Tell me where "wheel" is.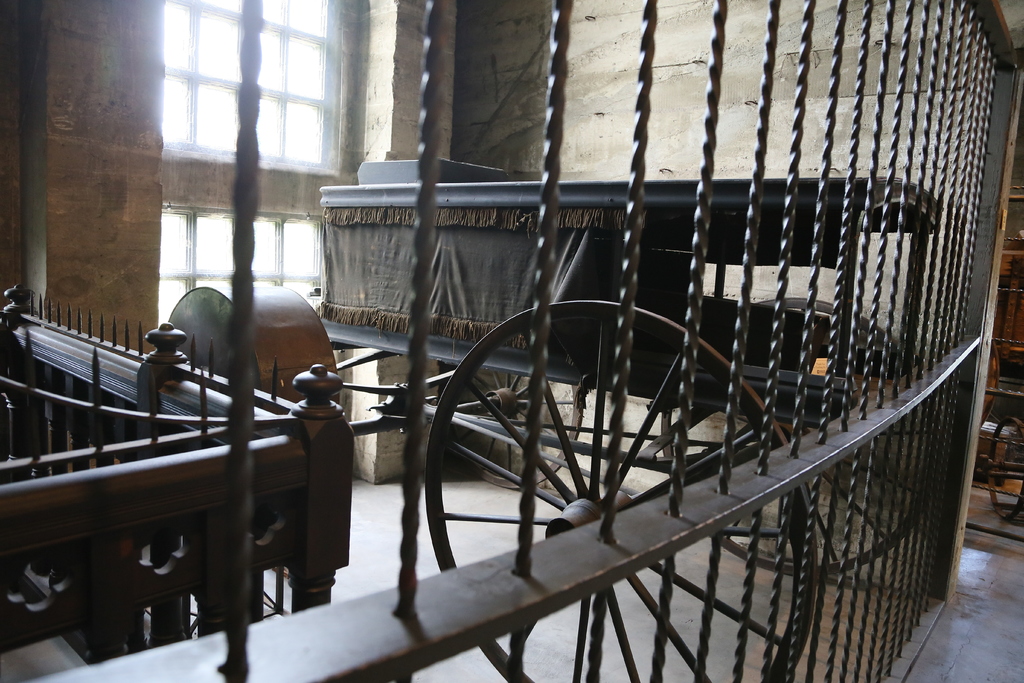
"wheel" is at 429,297,817,682.
